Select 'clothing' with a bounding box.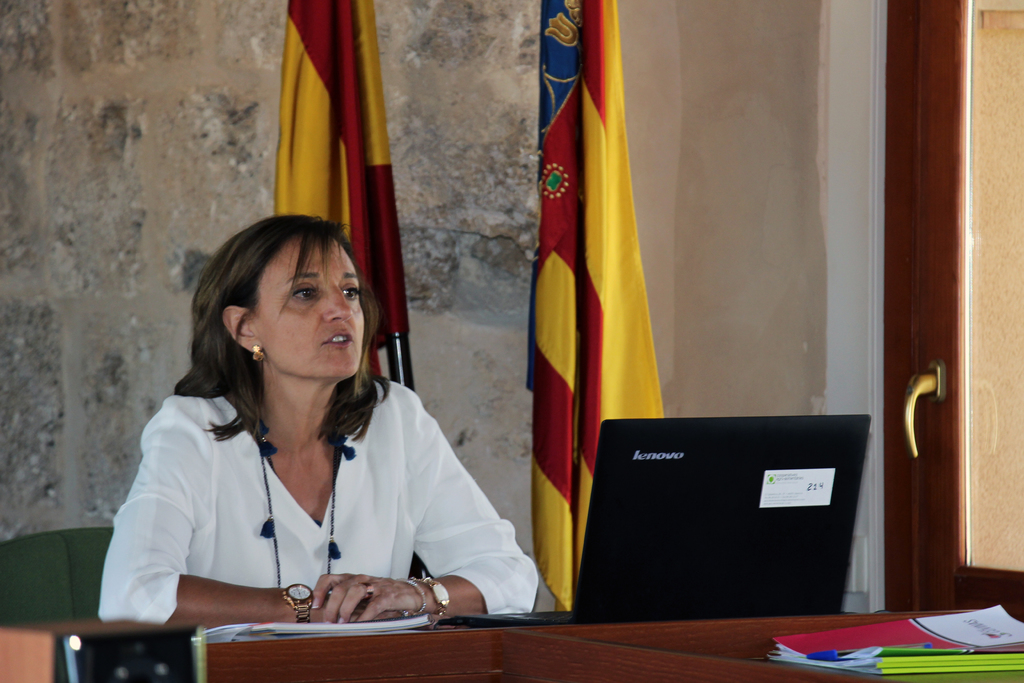
<region>108, 343, 517, 638</region>.
